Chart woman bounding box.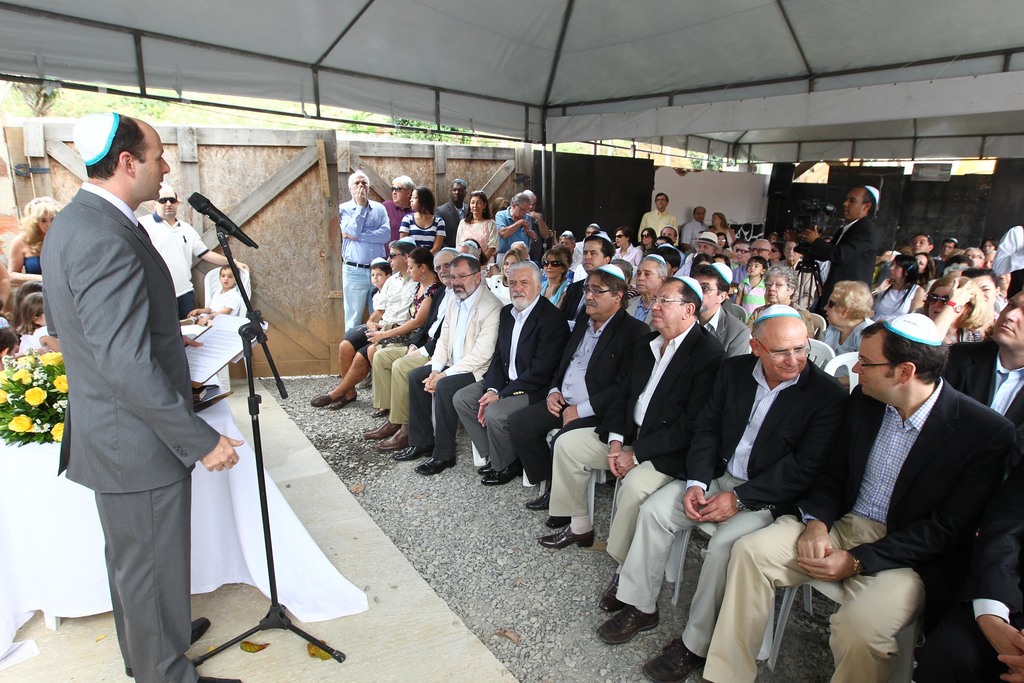
Charted: [639, 223, 648, 249].
